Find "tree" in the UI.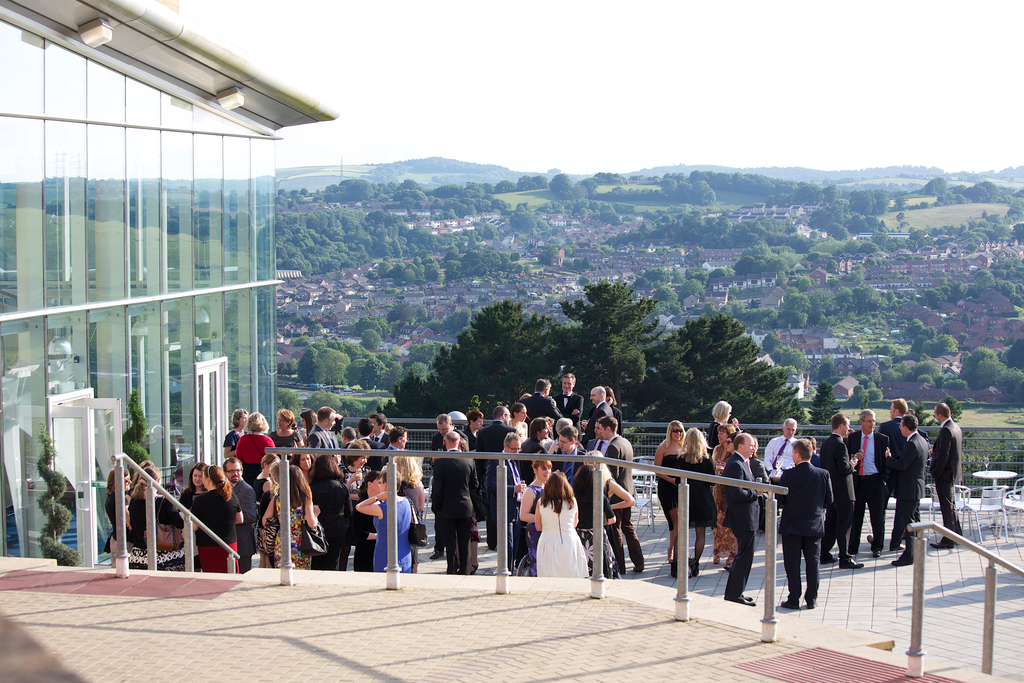
UI element at rect(543, 277, 666, 422).
